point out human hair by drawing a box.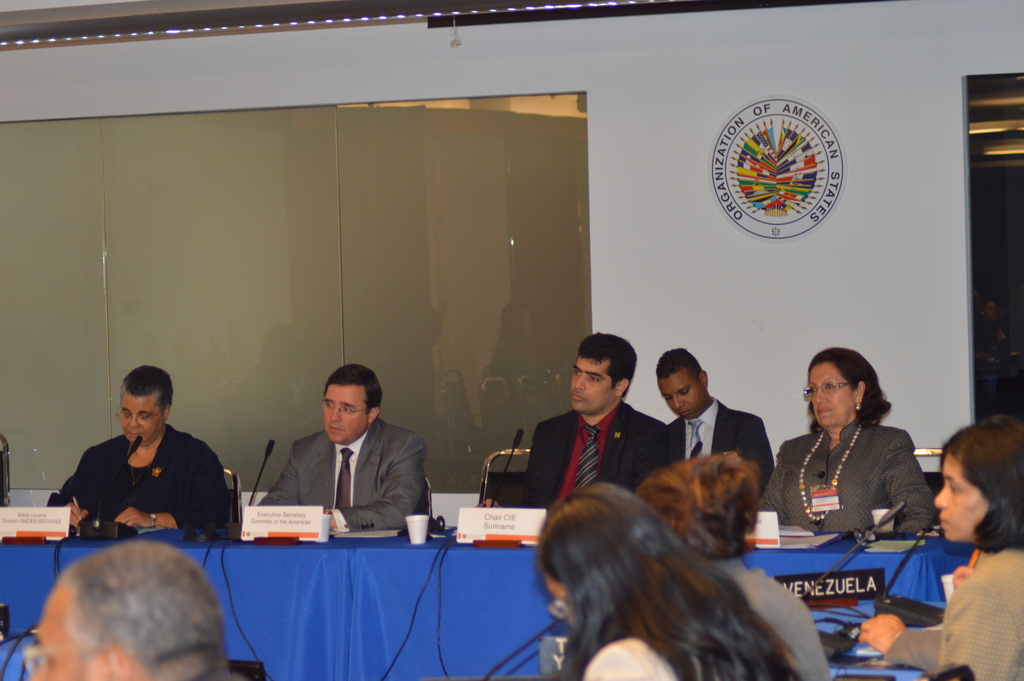
581, 334, 637, 394.
